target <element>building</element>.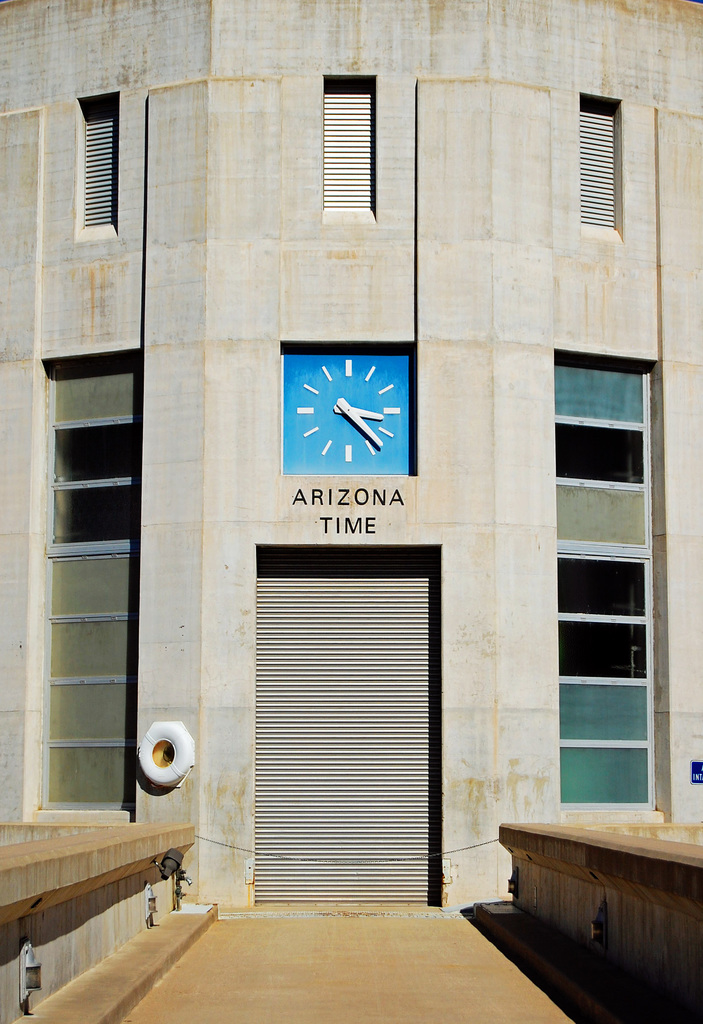
Target region: select_region(0, 0, 702, 911).
